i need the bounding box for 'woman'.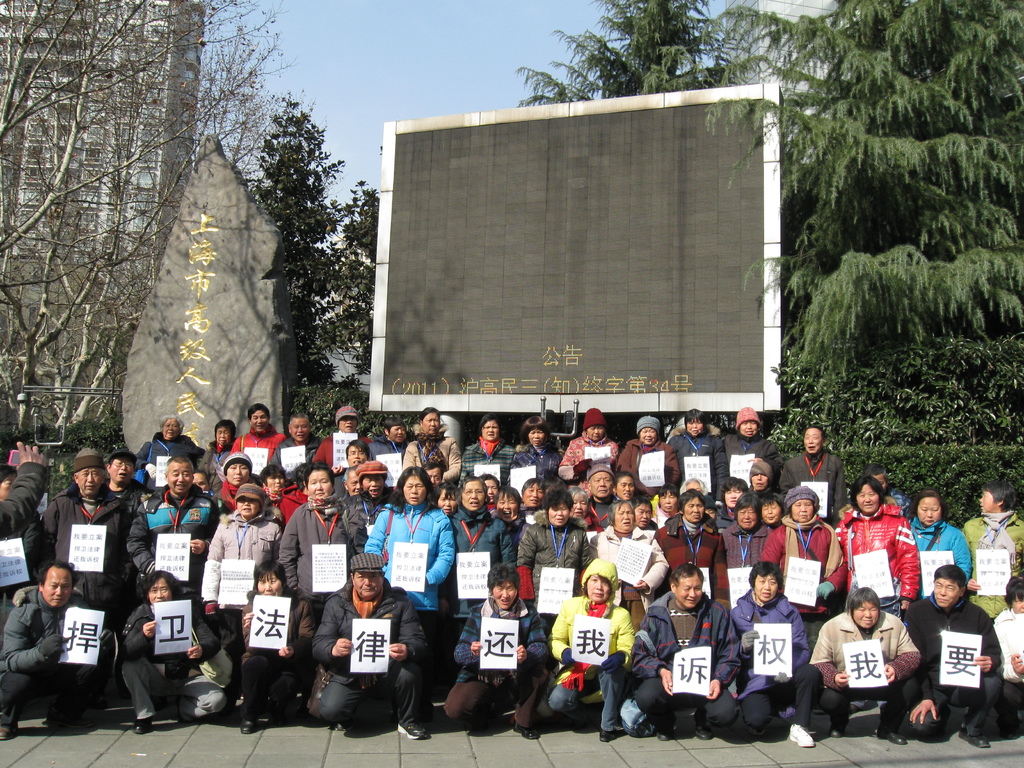
Here it is: select_region(558, 407, 627, 486).
